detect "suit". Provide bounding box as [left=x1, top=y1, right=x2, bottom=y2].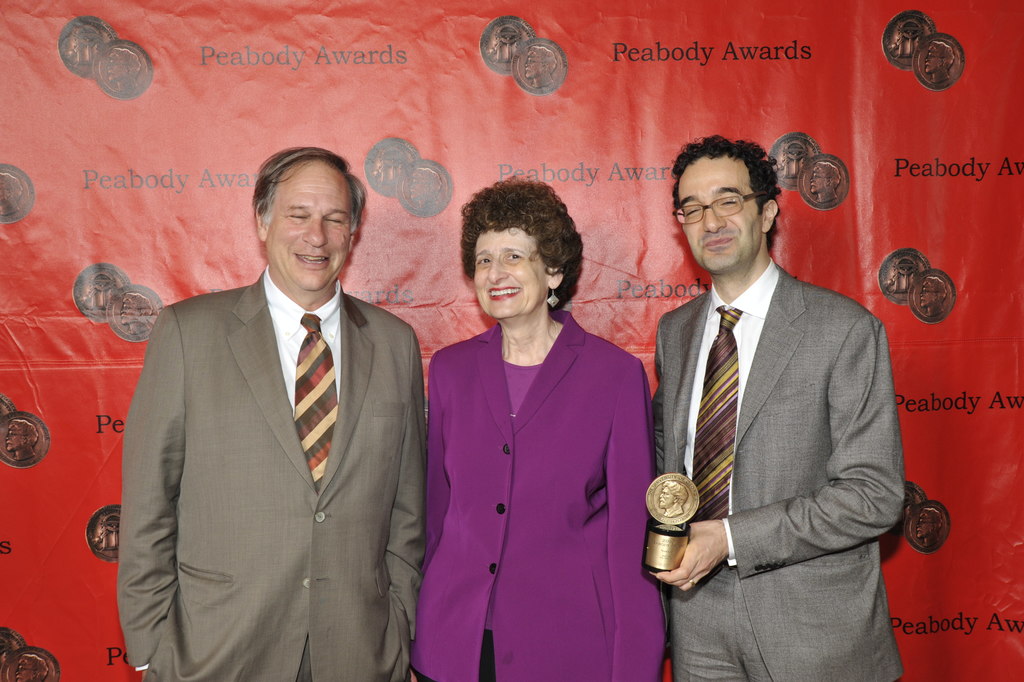
[left=643, top=265, right=908, bottom=681].
